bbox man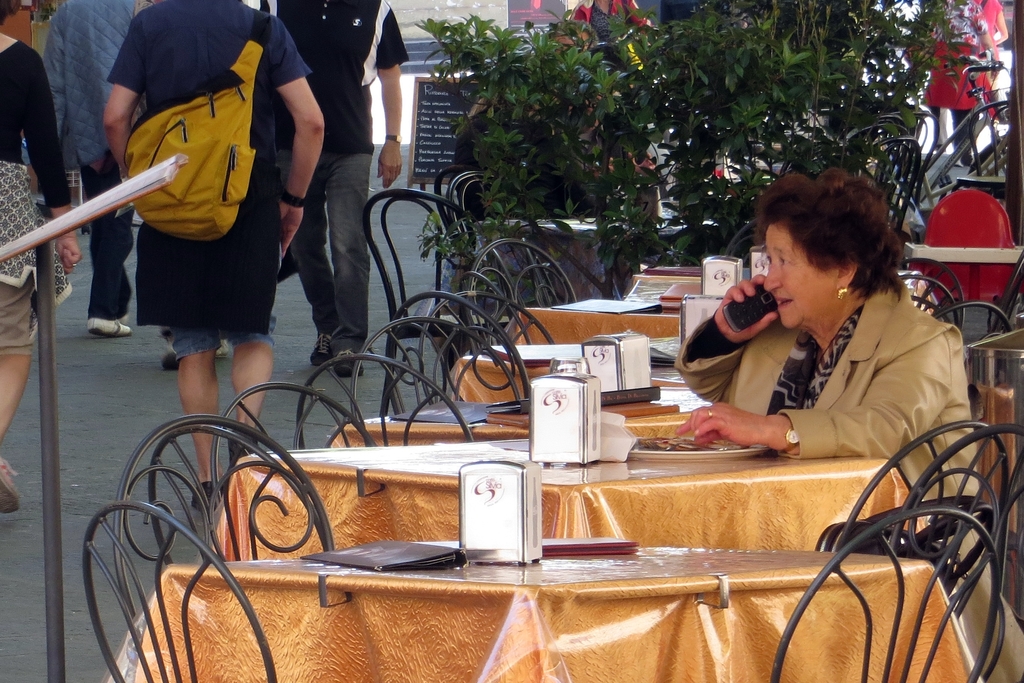
x1=93, y1=0, x2=325, y2=511
